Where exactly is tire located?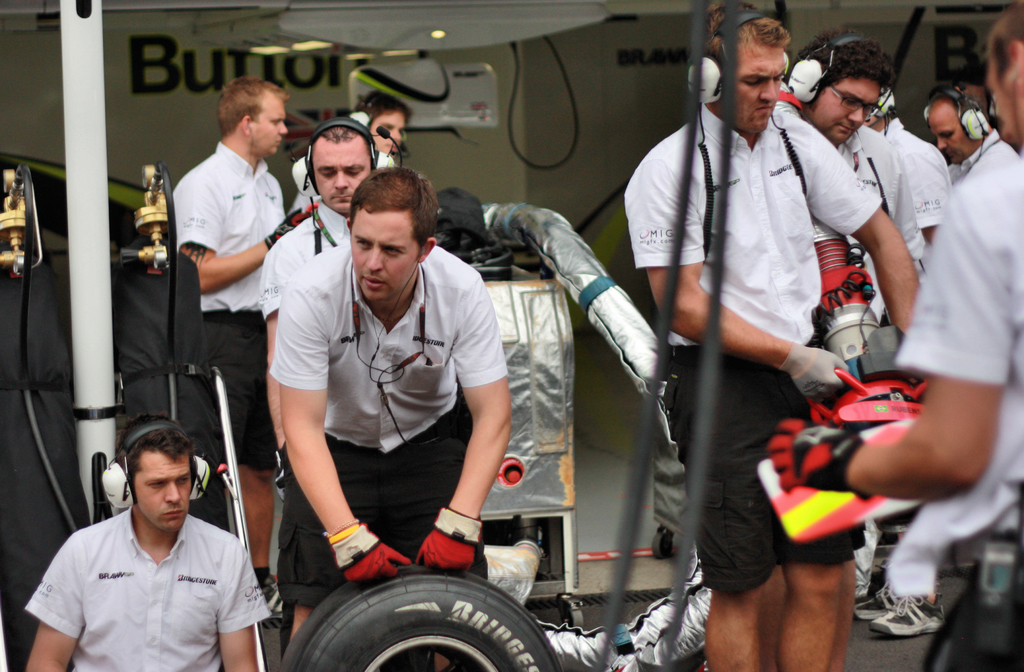
Its bounding box is Rect(269, 550, 568, 671).
